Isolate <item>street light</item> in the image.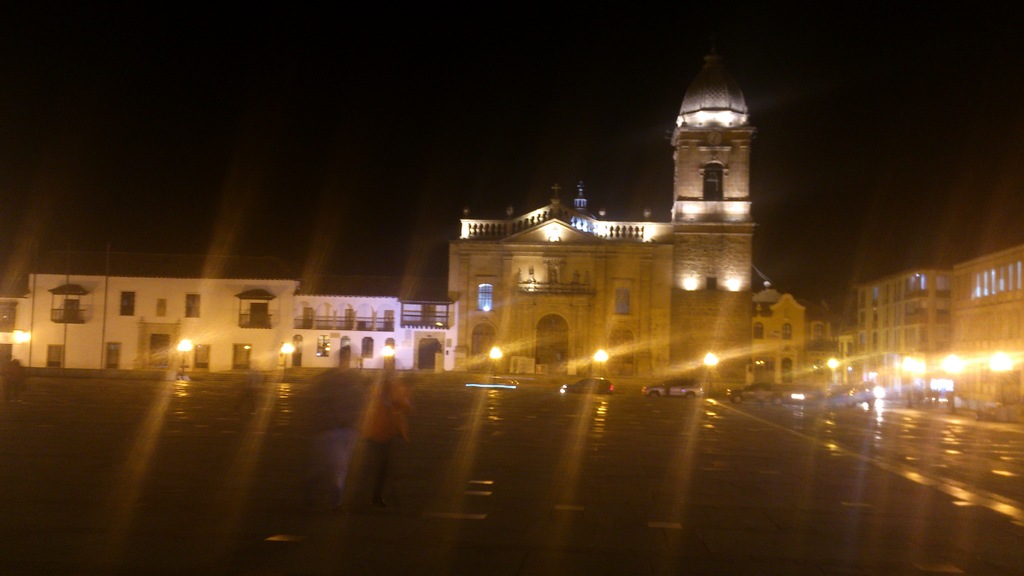
Isolated region: Rect(280, 340, 298, 385).
